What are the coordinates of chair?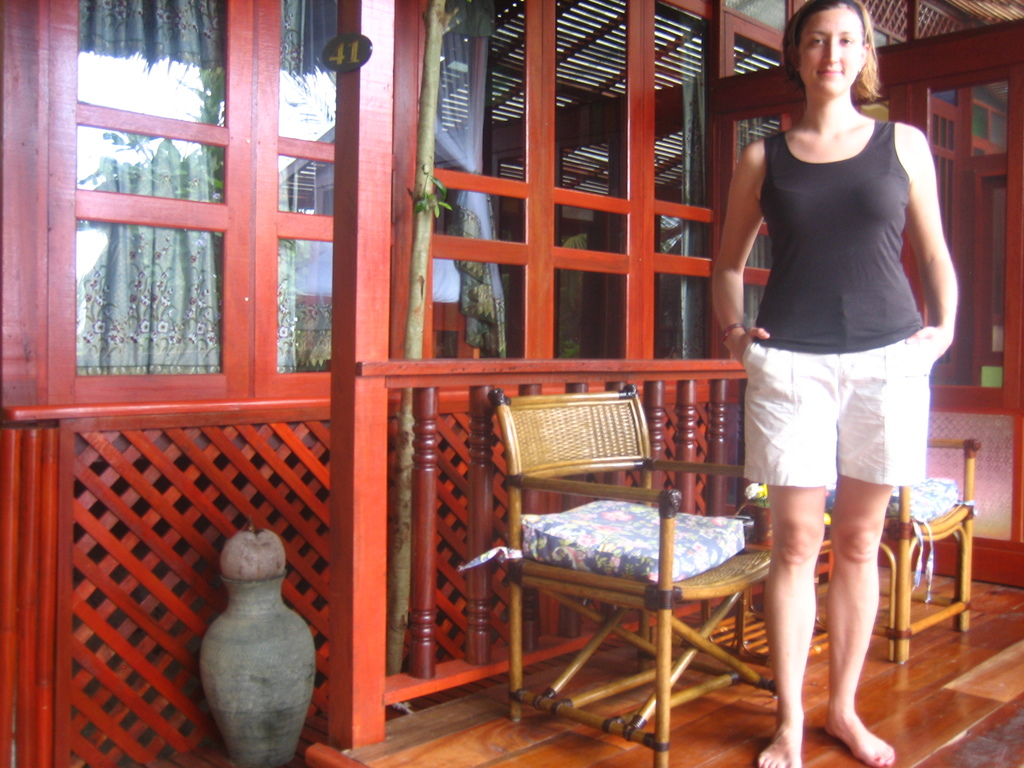
box(481, 362, 780, 737).
